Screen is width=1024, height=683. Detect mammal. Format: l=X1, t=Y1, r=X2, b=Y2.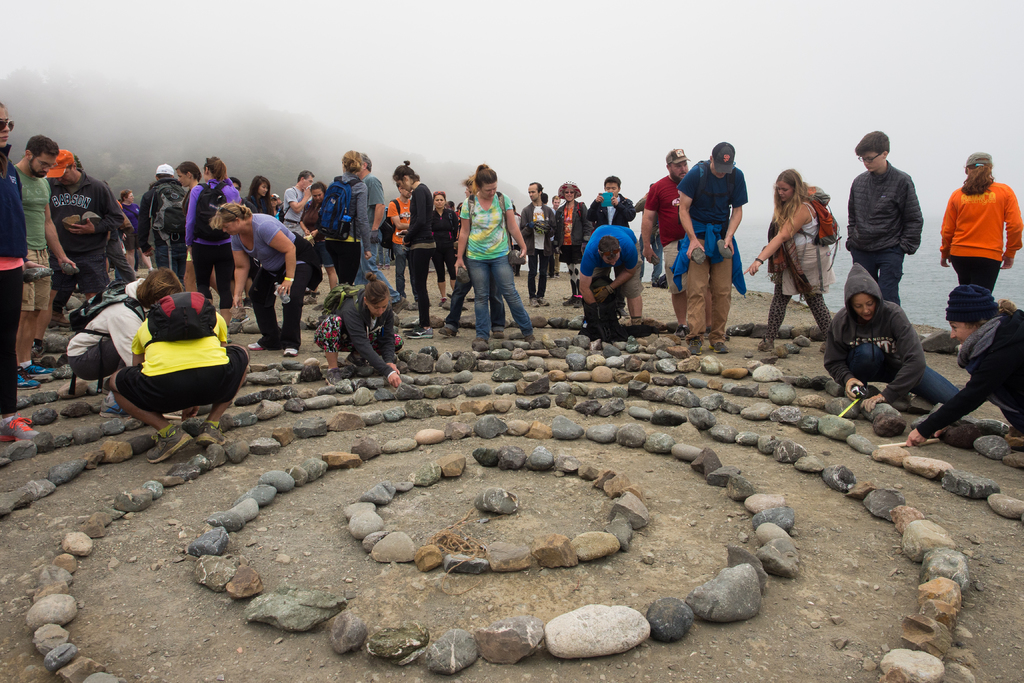
l=301, t=179, r=339, b=296.
